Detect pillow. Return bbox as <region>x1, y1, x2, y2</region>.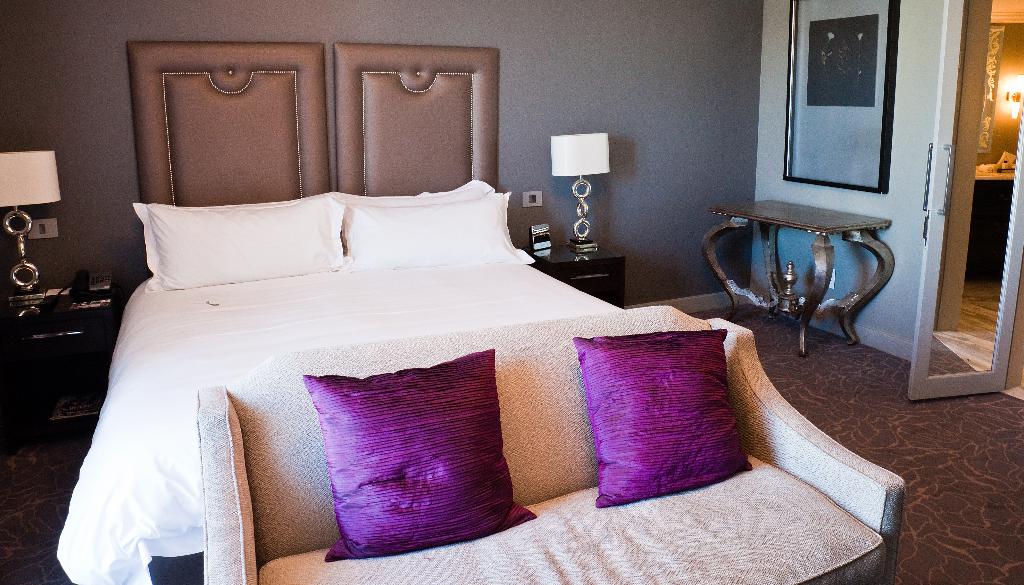
<region>303, 345, 537, 561</region>.
